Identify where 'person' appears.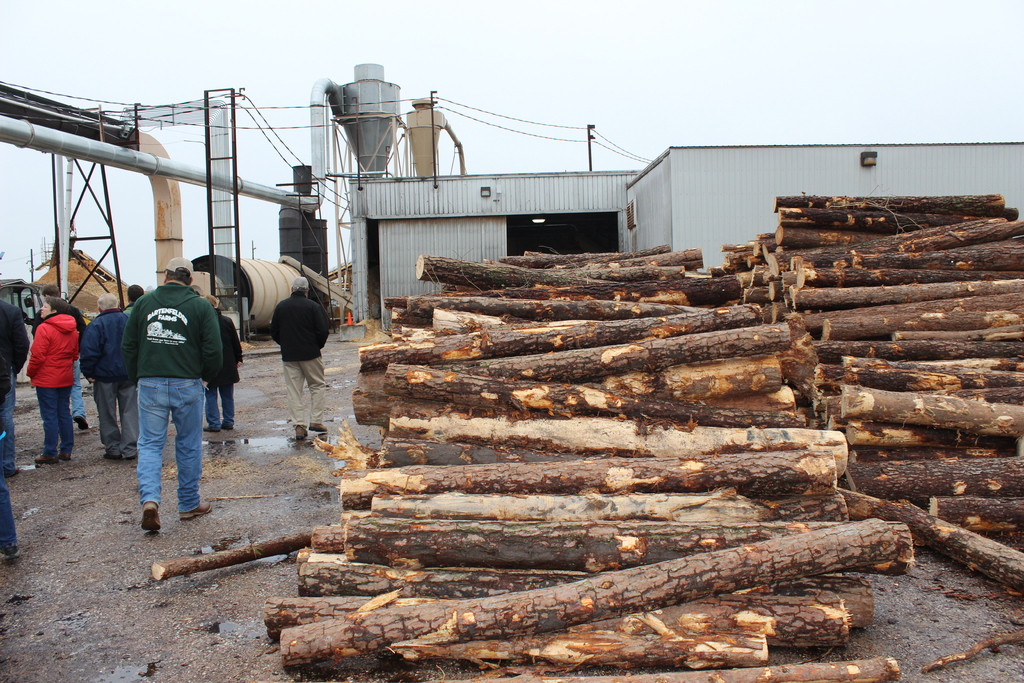
Appears at crop(262, 277, 323, 444).
